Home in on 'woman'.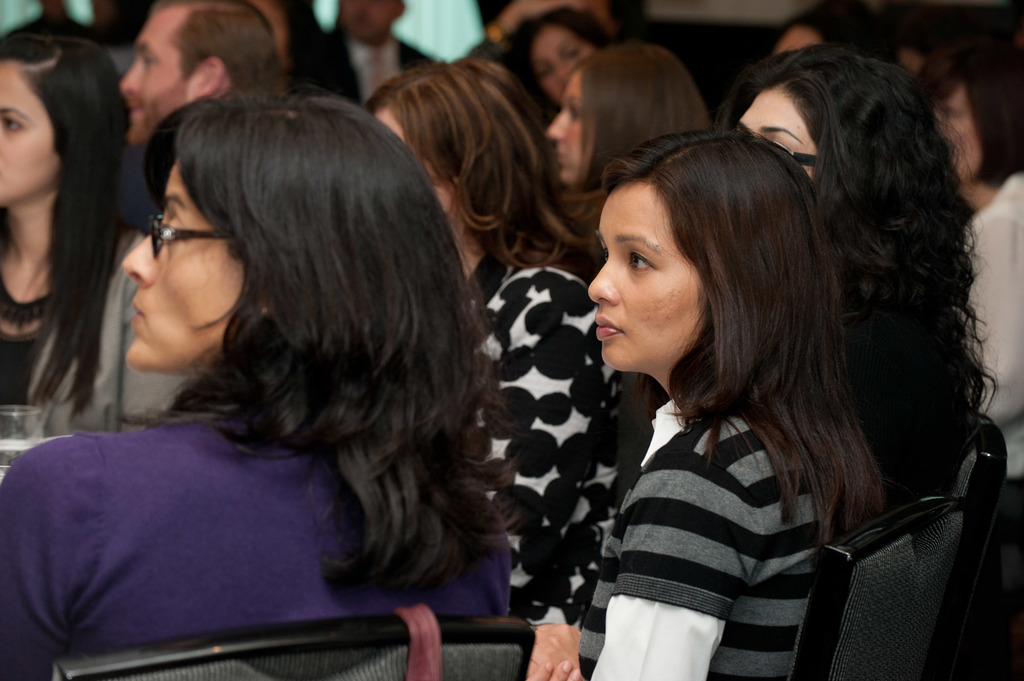
Homed in at region(0, 19, 138, 444).
